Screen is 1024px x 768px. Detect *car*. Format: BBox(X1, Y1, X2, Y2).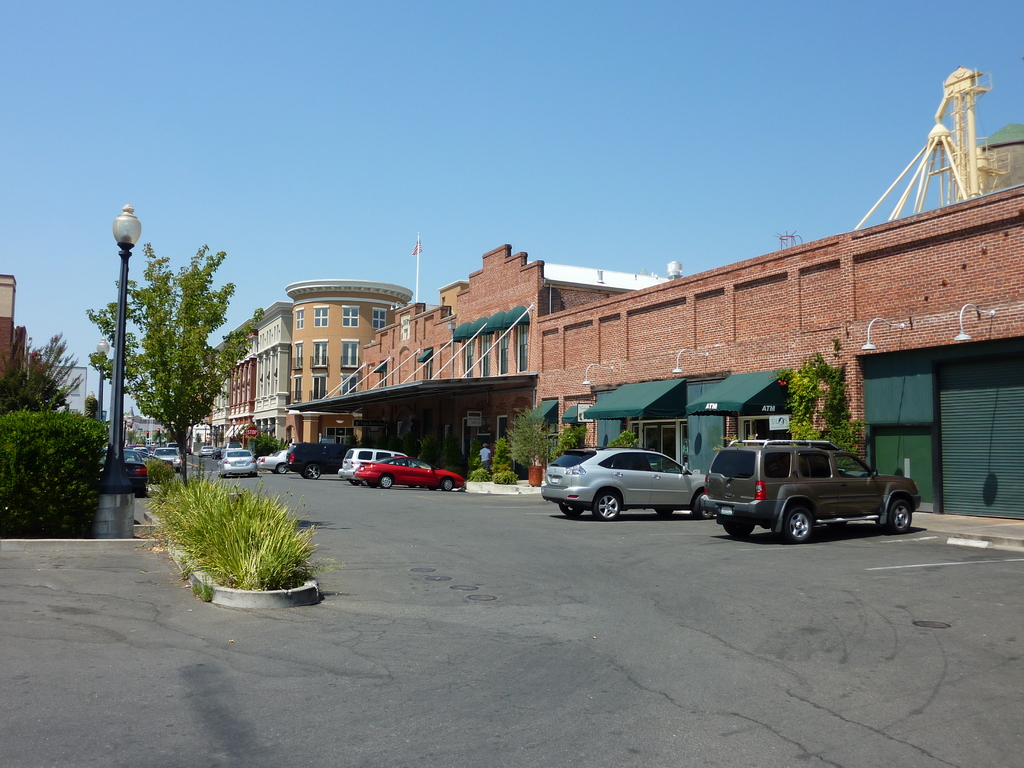
BBox(694, 437, 927, 549).
